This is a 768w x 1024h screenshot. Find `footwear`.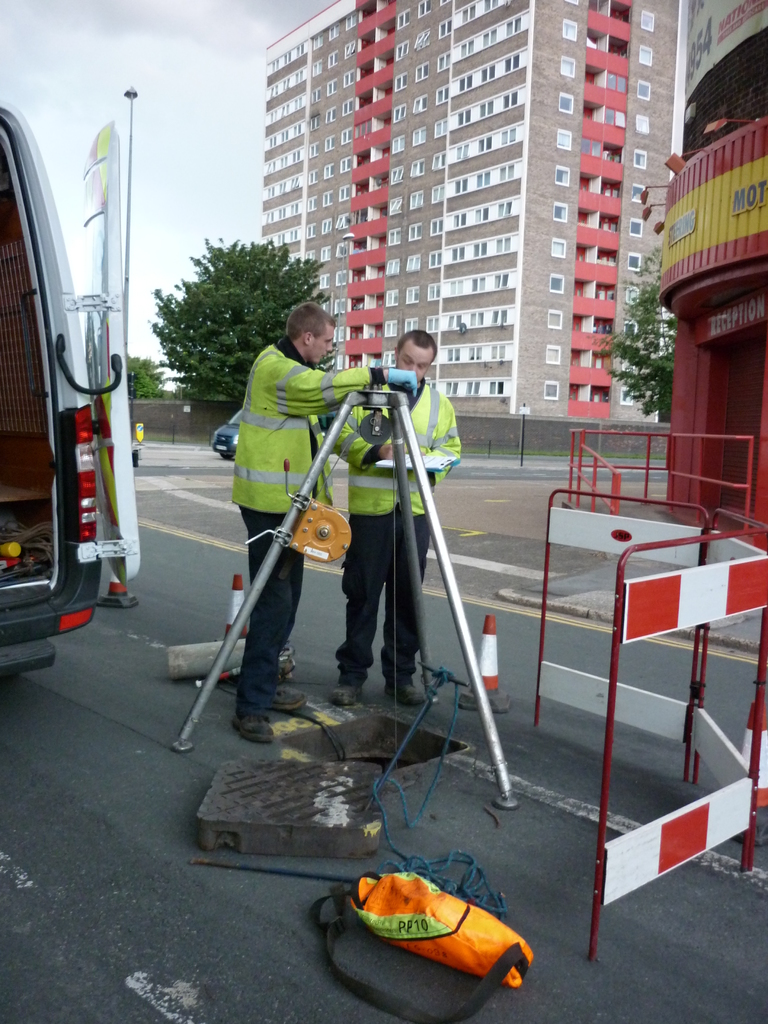
Bounding box: <box>269,684,311,706</box>.
